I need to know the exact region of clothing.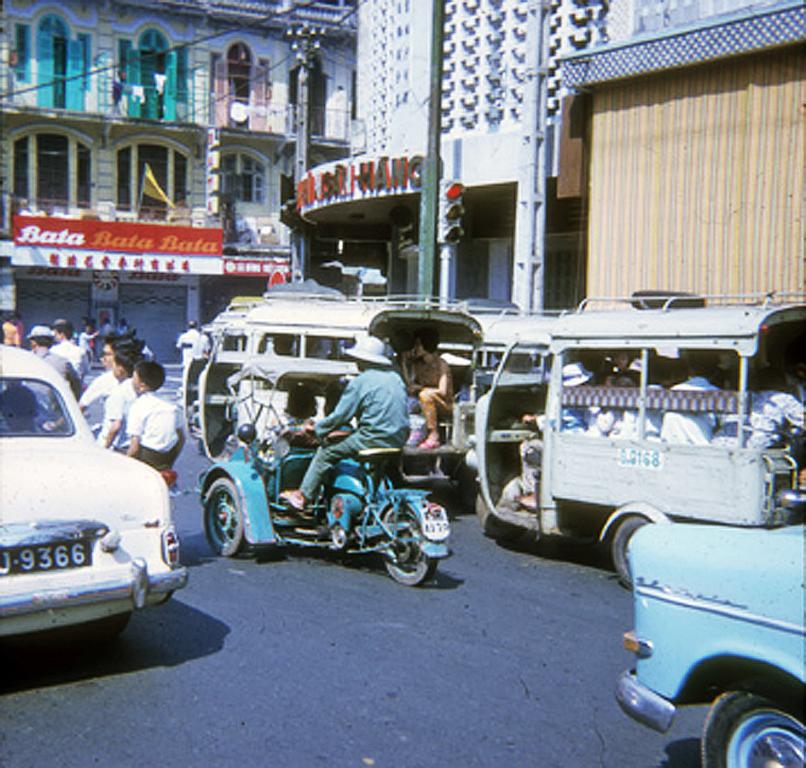
Region: [125,391,186,457].
